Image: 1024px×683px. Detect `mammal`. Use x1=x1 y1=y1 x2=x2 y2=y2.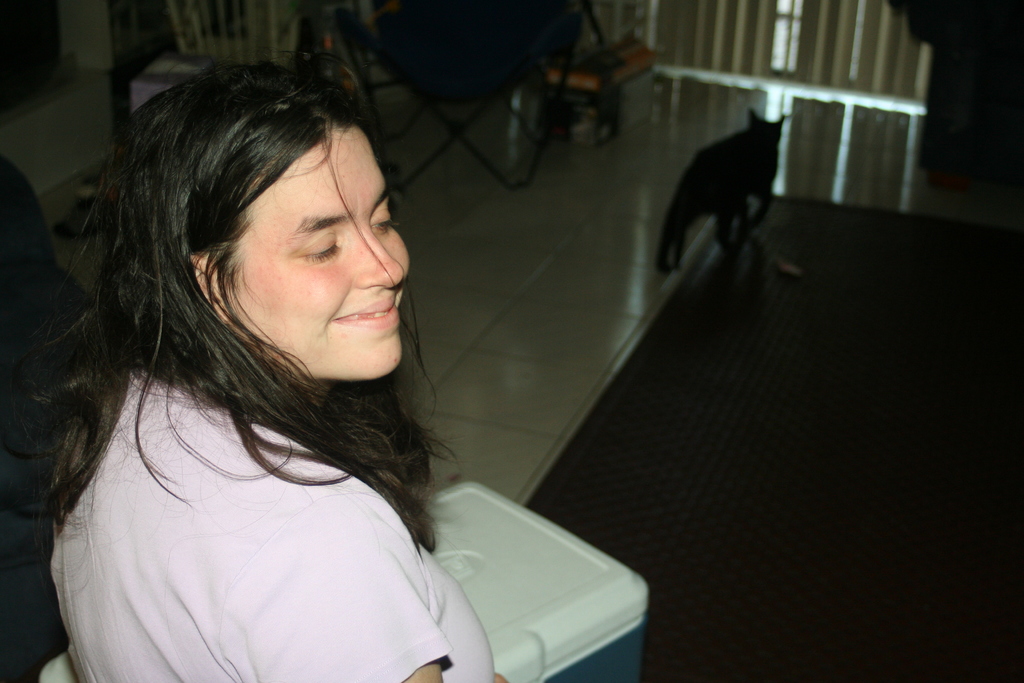
x1=0 y1=44 x2=510 y2=682.
